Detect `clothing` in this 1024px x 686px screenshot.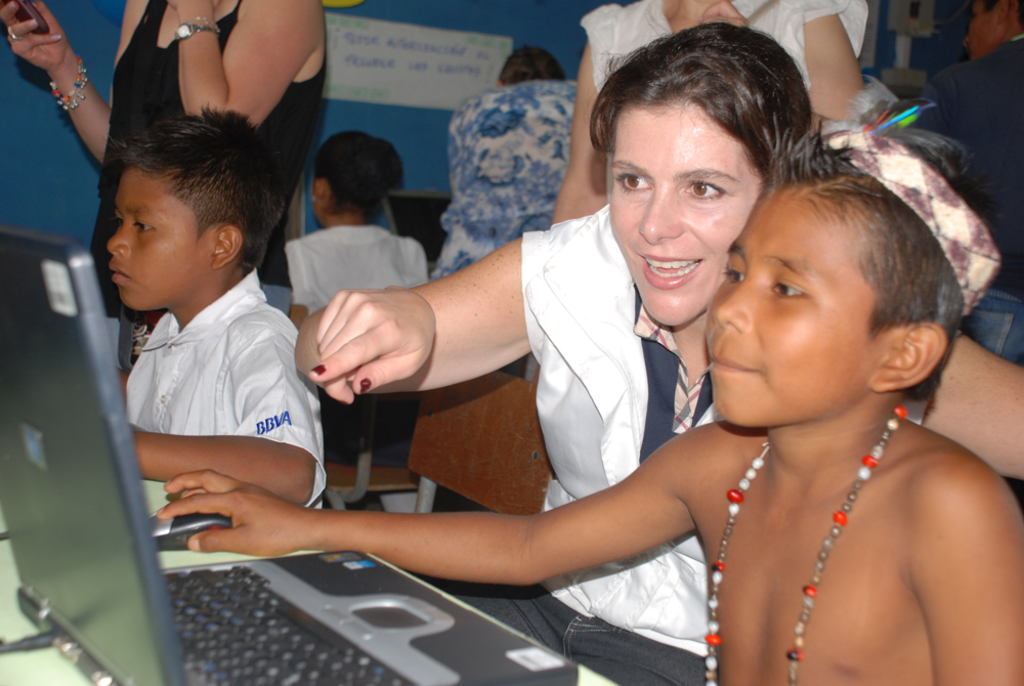
Detection: pyautogui.locateOnScreen(435, 82, 583, 273).
